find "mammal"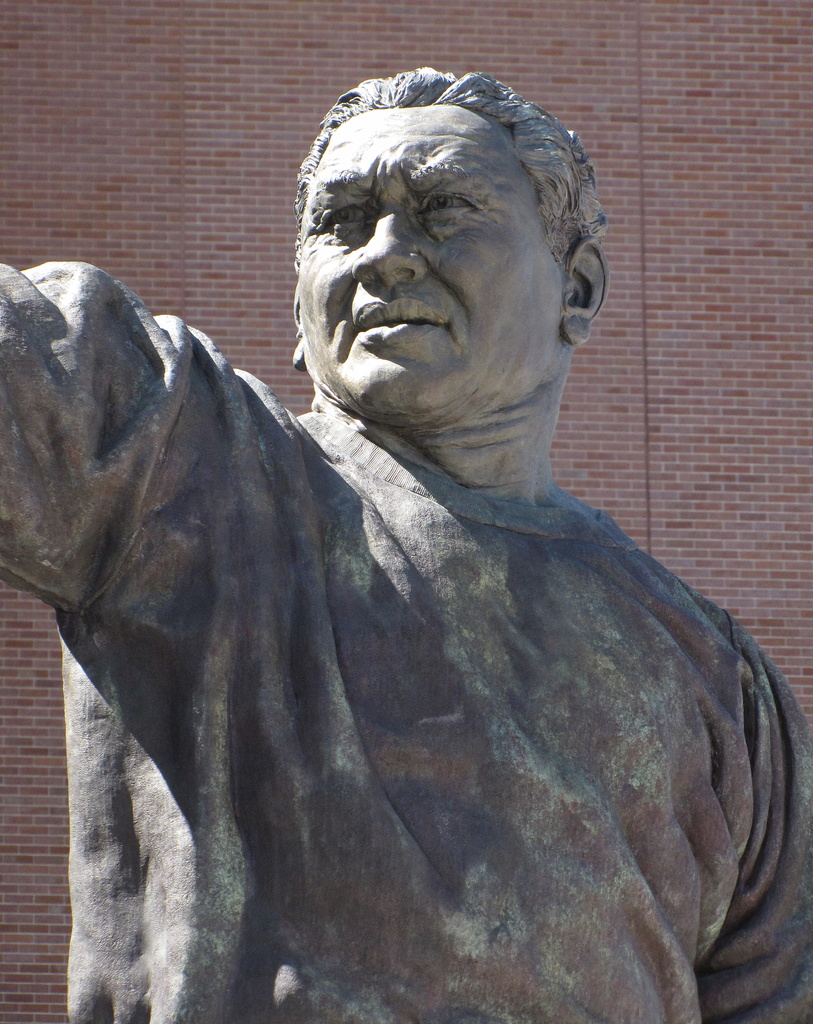
bbox=(3, 75, 781, 1023)
